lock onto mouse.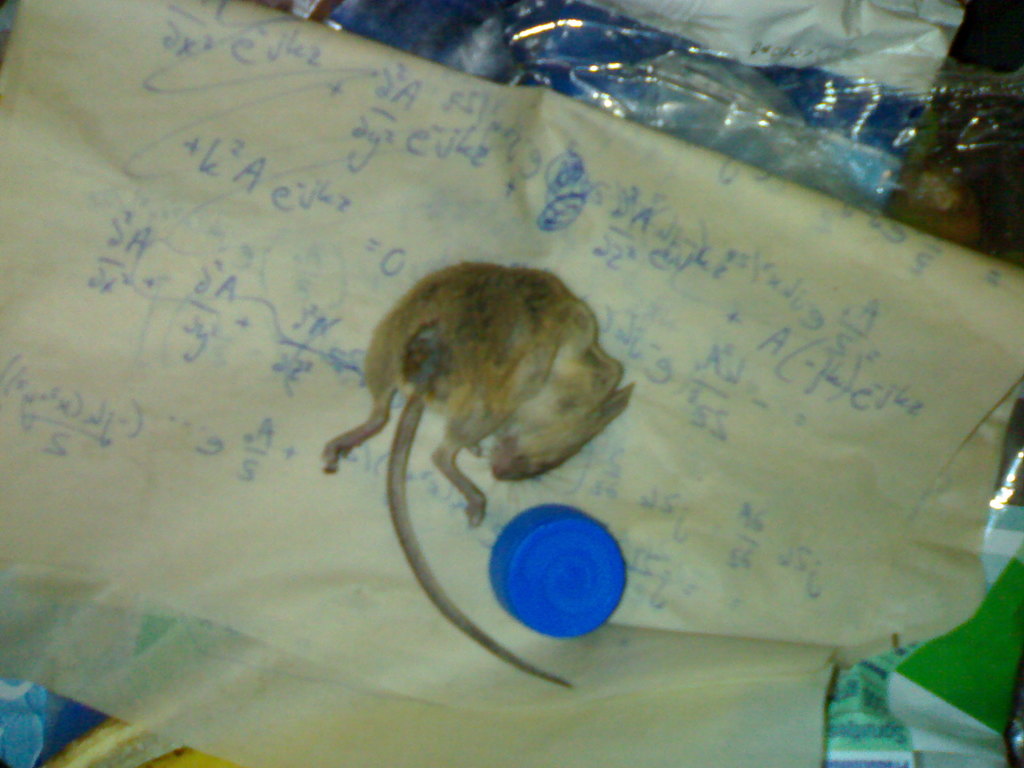
Locked: (324,263,636,680).
